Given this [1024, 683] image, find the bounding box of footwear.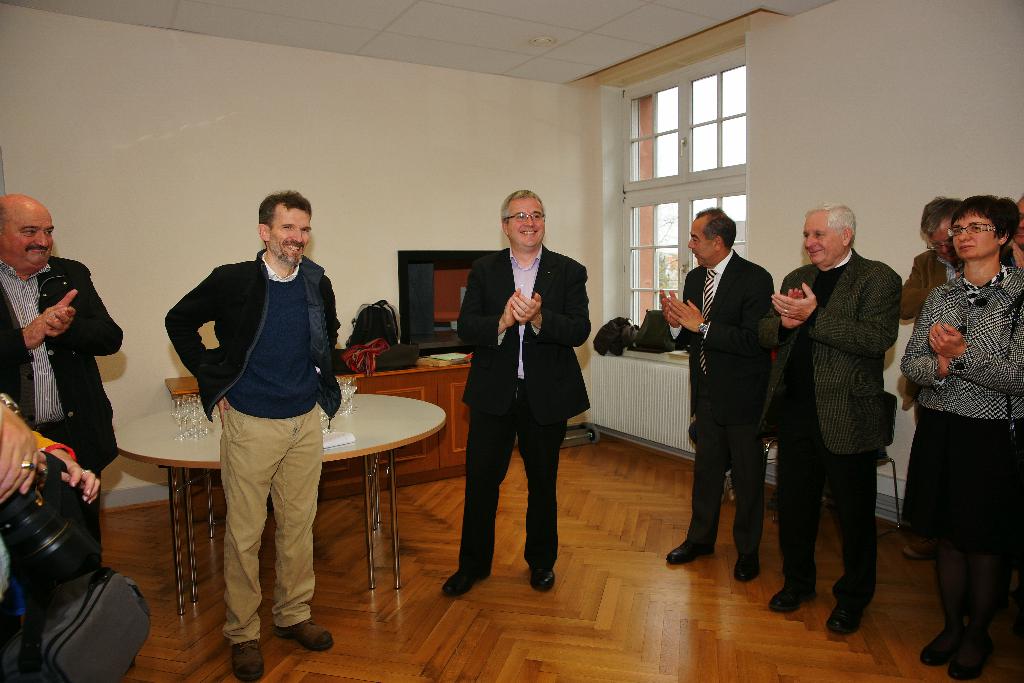
(233, 638, 263, 680).
